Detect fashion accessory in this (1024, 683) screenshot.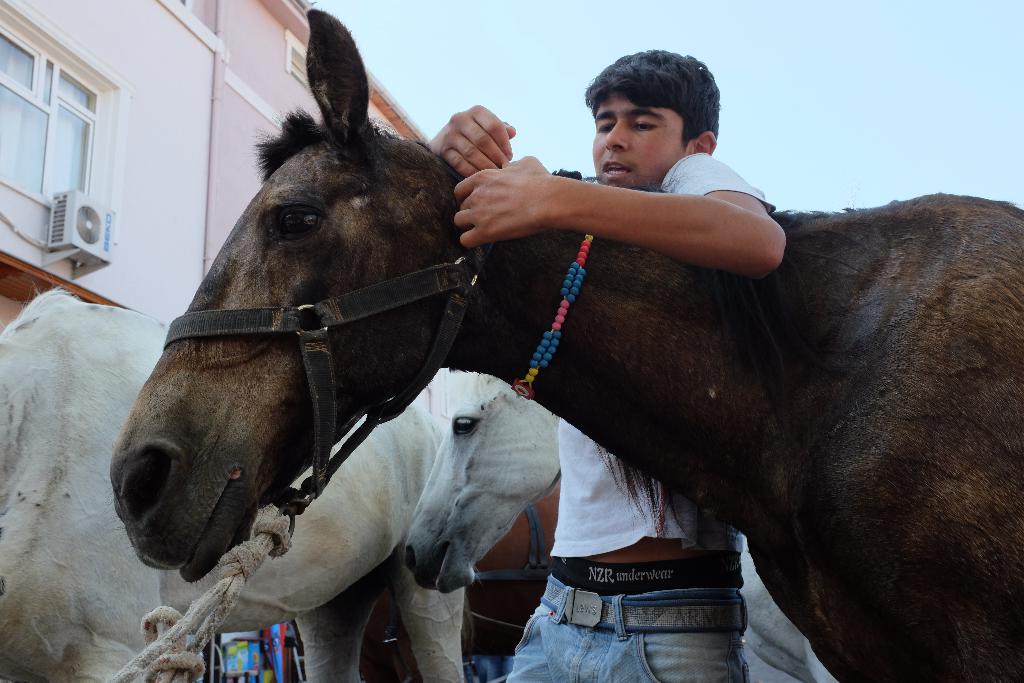
Detection: Rect(504, 229, 596, 399).
